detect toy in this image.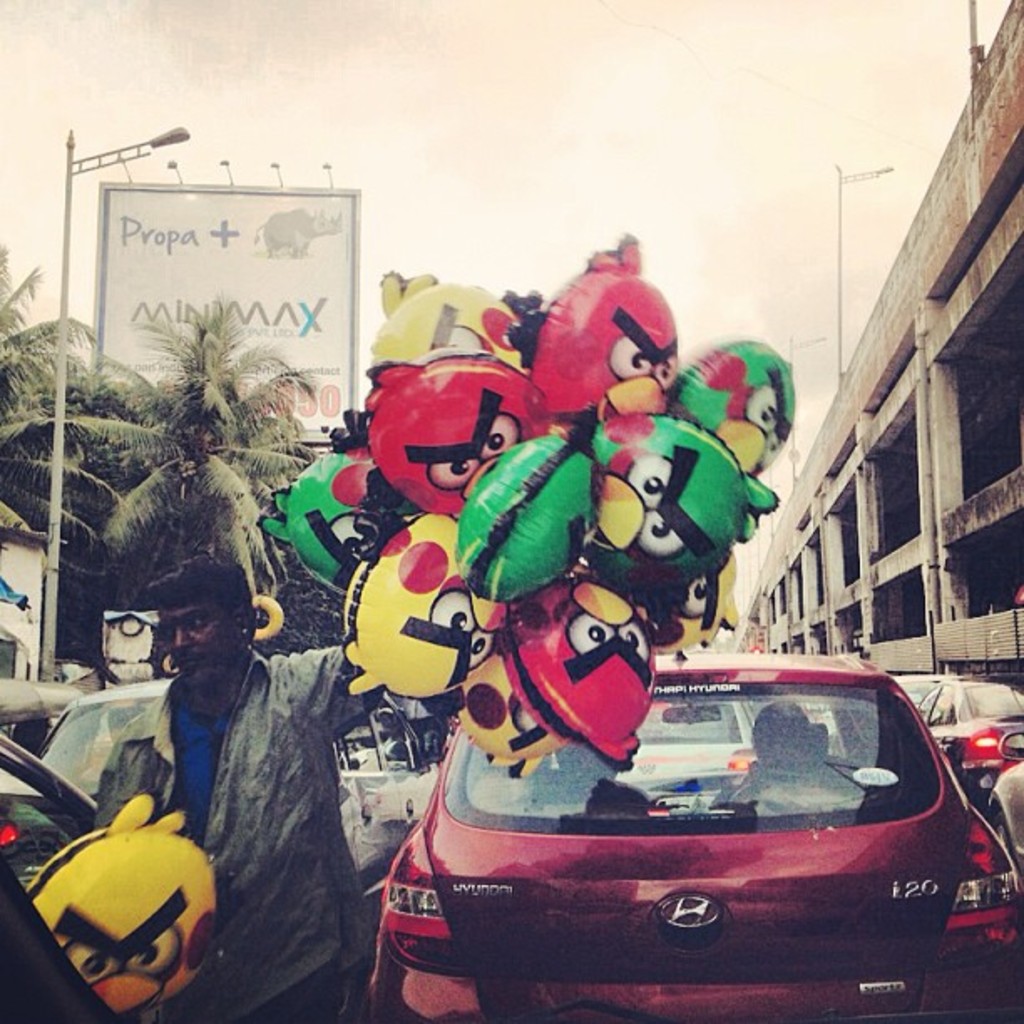
Detection: x1=370 y1=269 x2=537 y2=385.
